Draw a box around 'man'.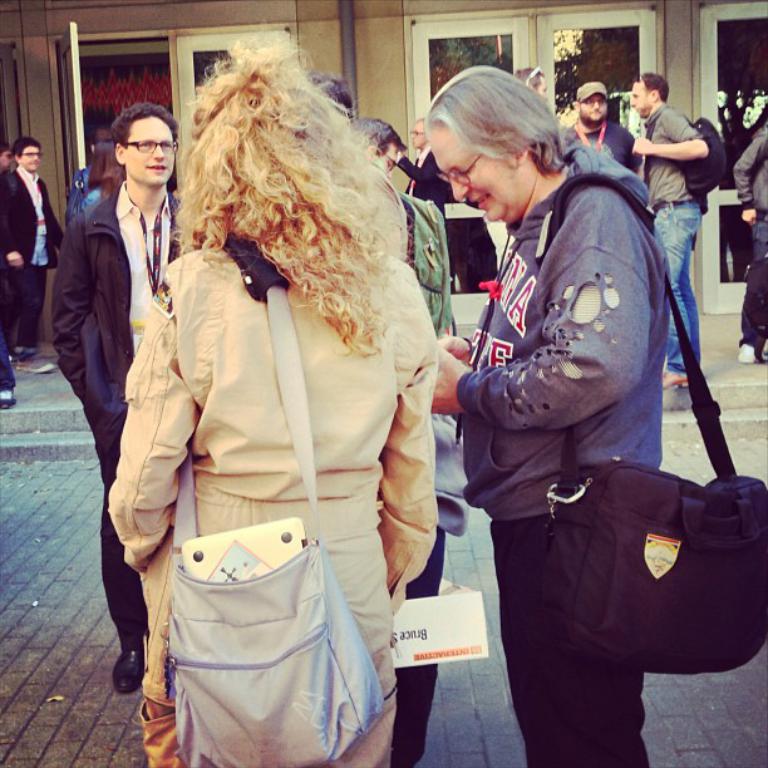
bbox(354, 119, 408, 176).
